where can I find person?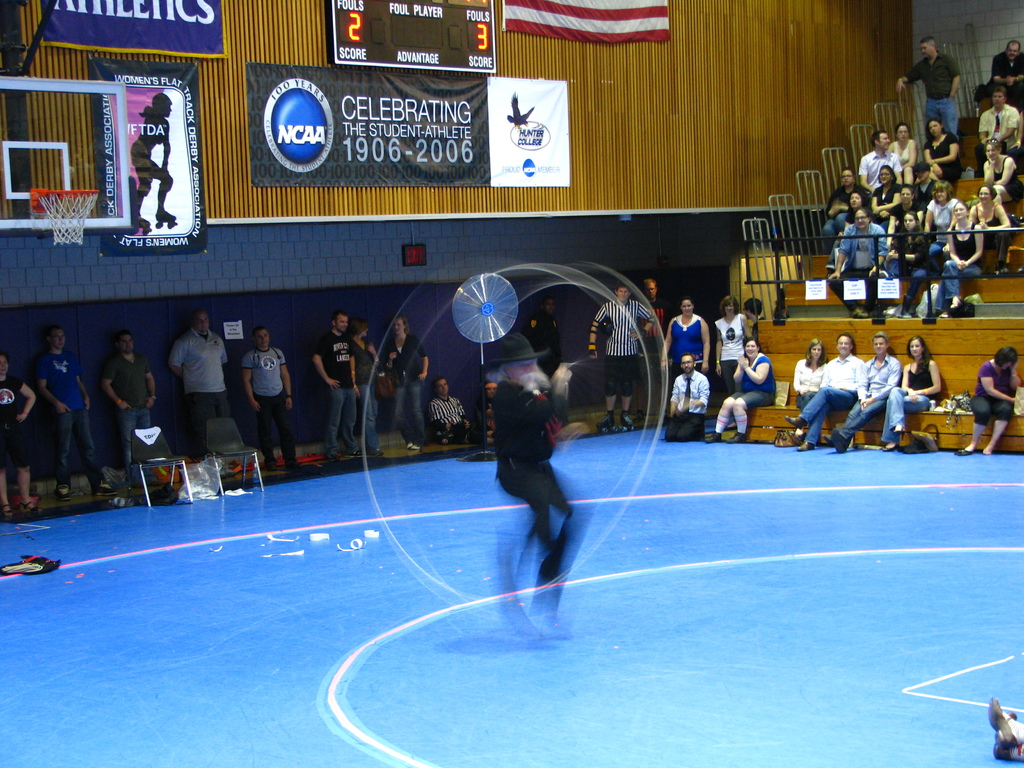
You can find it at [788,331,872,451].
